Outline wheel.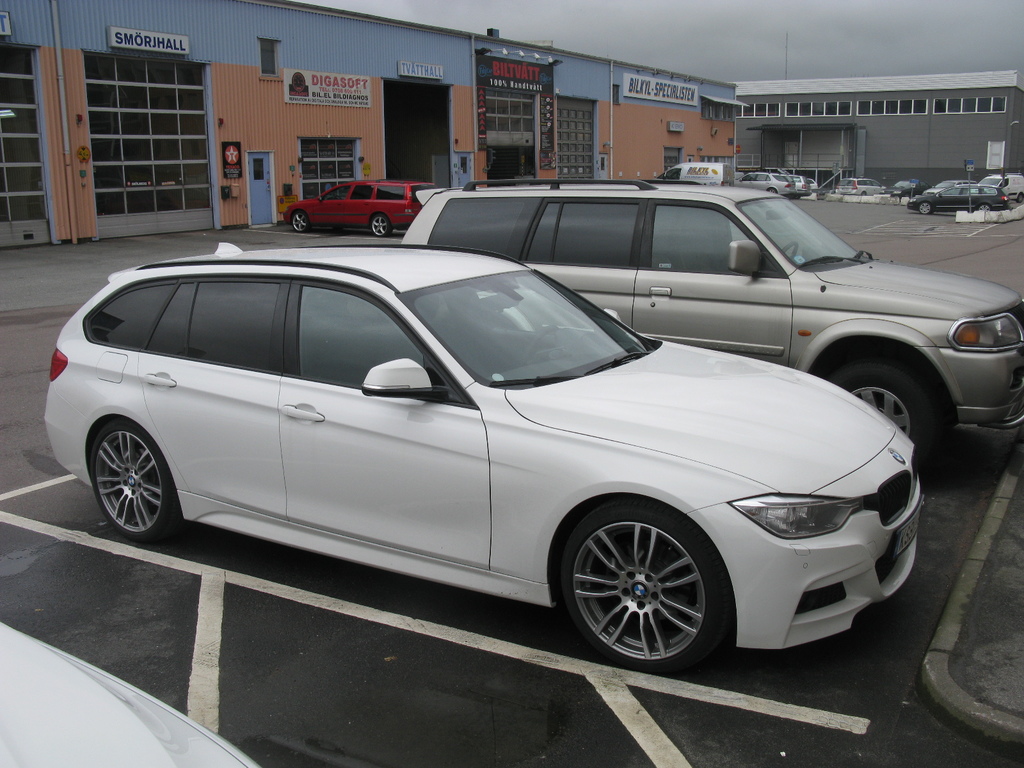
Outline: <box>819,359,945,500</box>.
